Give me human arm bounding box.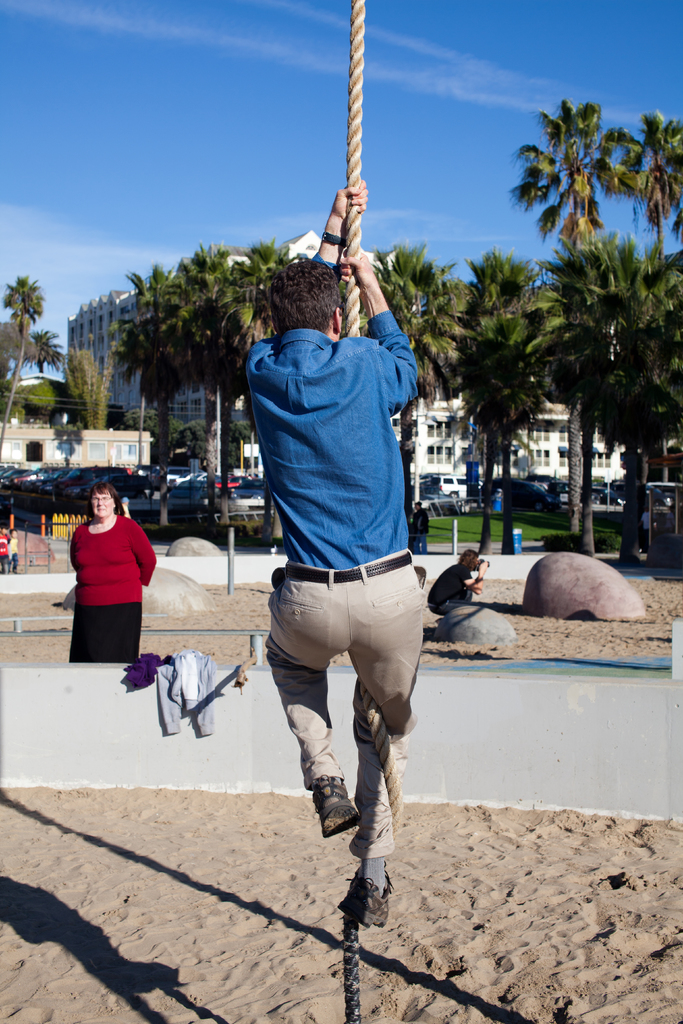
(315, 182, 369, 273).
